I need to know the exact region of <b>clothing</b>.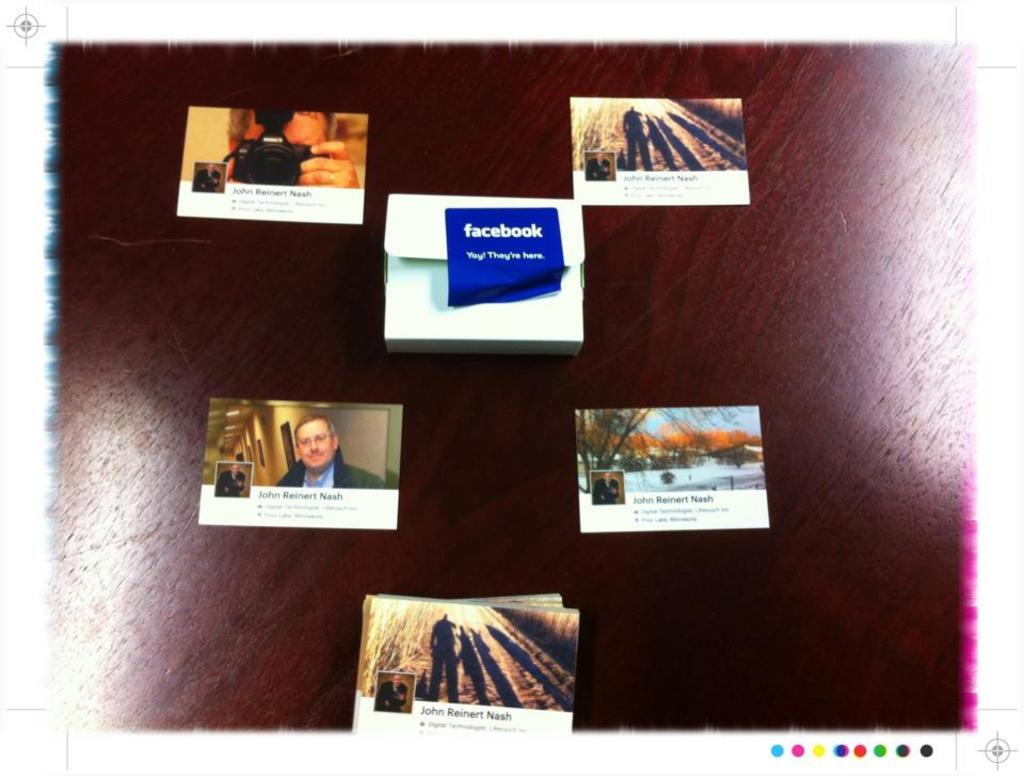
Region: detection(281, 451, 386, 489).
